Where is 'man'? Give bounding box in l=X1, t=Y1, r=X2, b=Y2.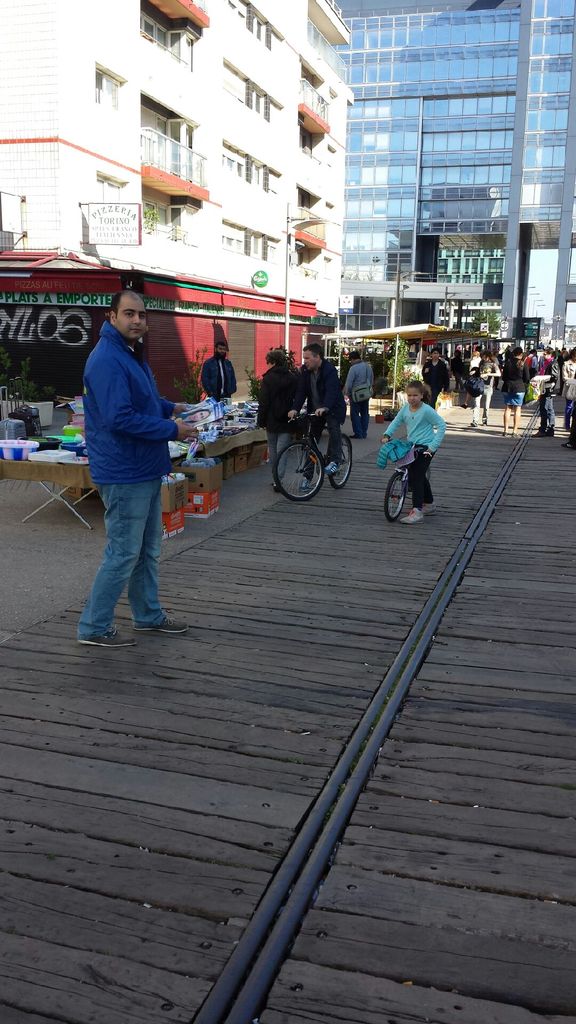
l=200, t=340, r=237, b=402.
